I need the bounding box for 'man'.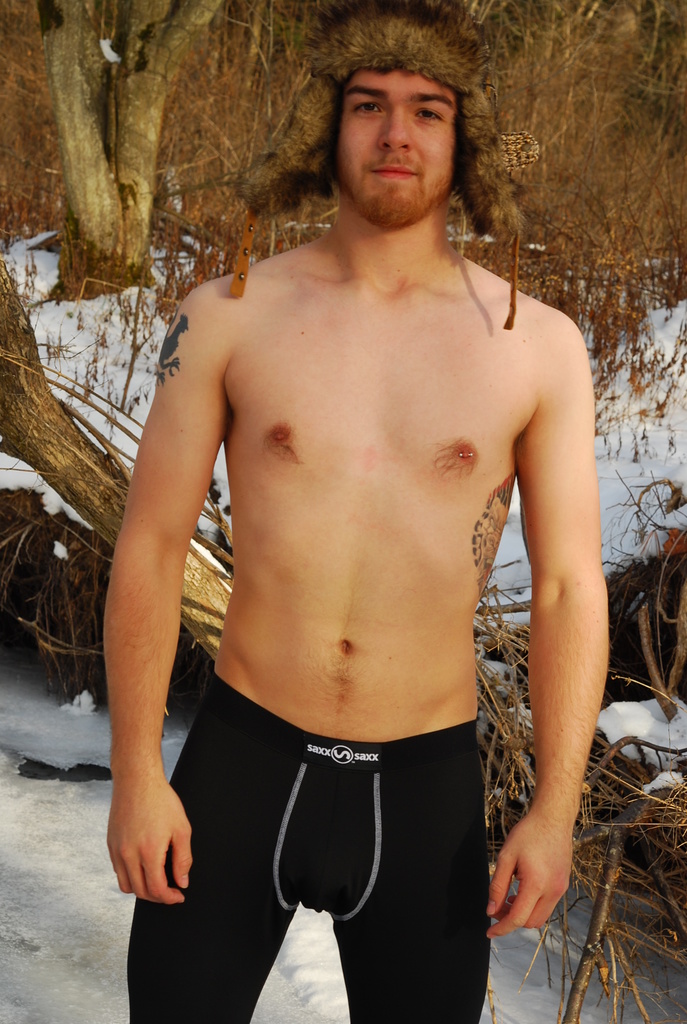
Here it is: <box>106,0,609,1023</box>.
